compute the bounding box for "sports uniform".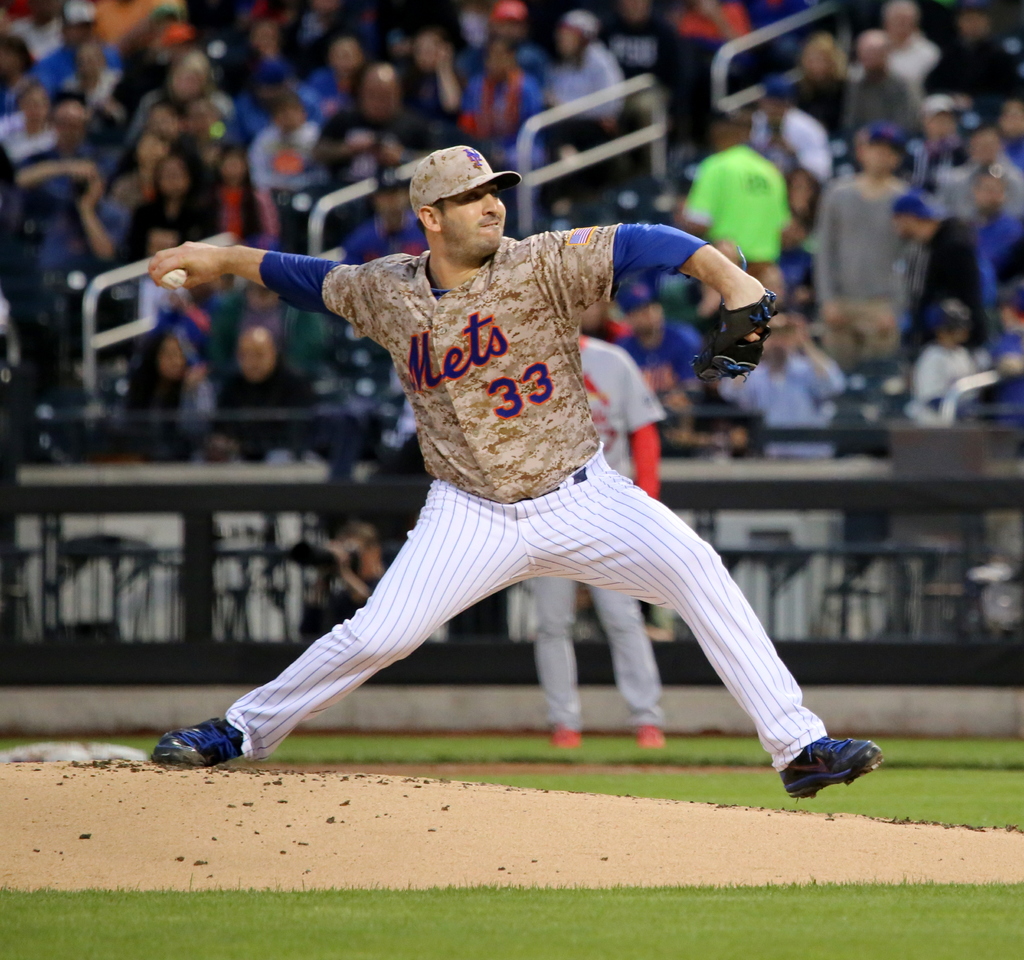
BBox(986, 324, 1023, 386).
